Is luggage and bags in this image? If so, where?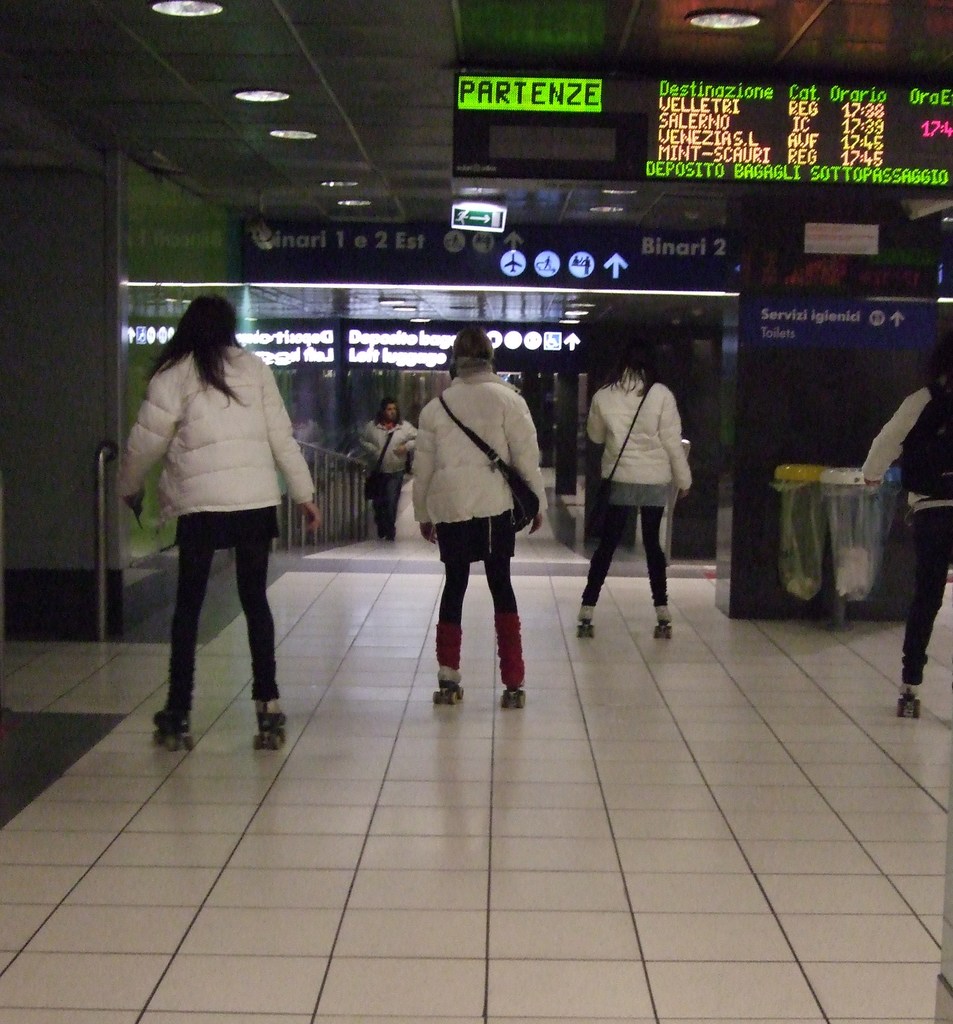
Yes, at 433/388/541/529.
